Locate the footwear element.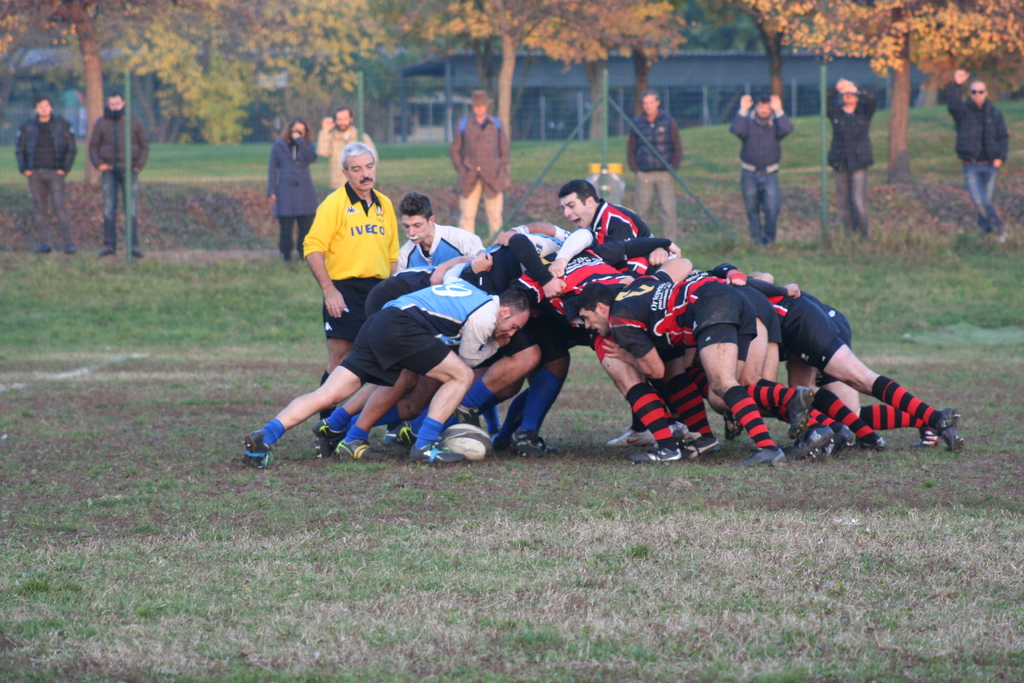
Element bbox: [508, 429, 559, 460].
